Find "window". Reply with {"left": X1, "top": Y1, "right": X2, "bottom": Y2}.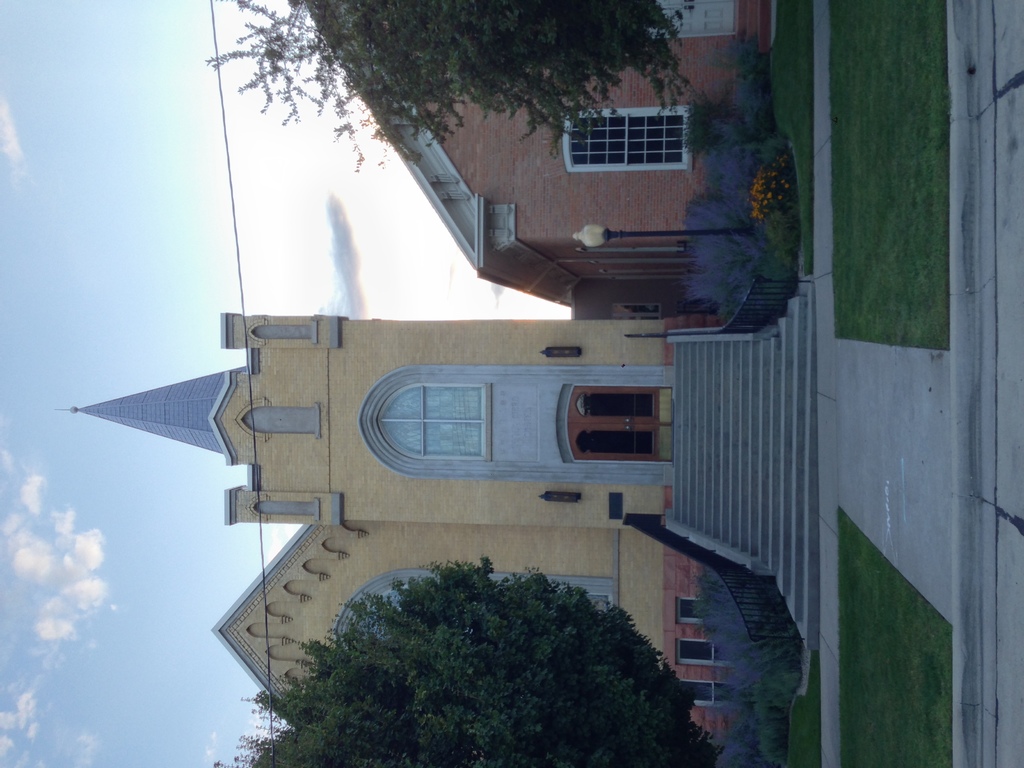
{"left": 556, "top": 83, "right": 710, "bottom": 179}.
